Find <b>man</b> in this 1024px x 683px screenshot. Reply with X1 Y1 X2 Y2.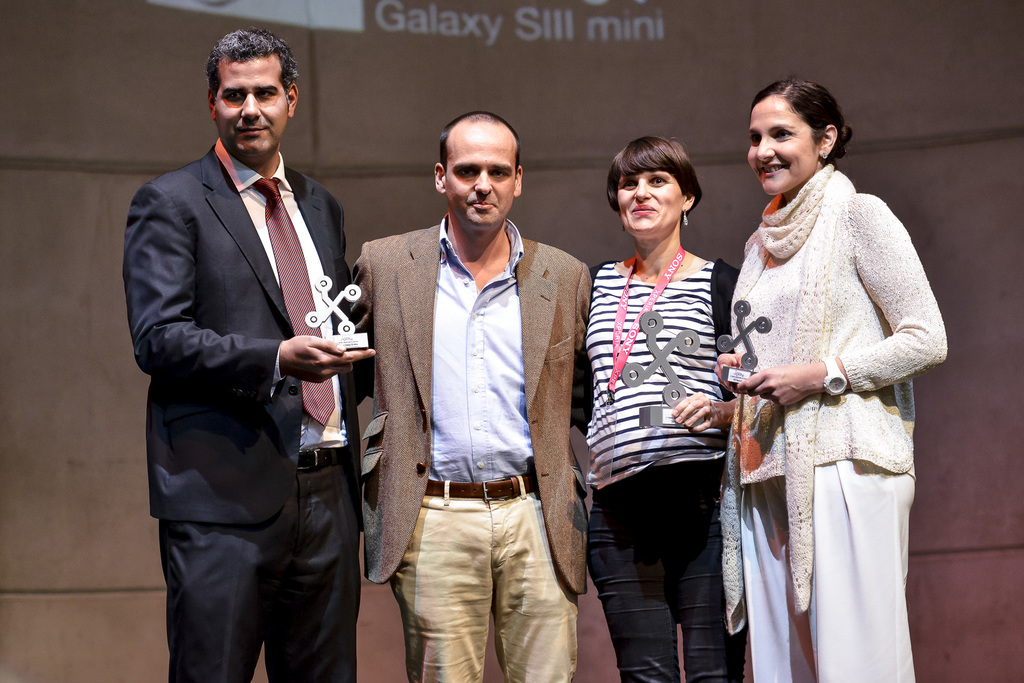
122 26 375 682.
